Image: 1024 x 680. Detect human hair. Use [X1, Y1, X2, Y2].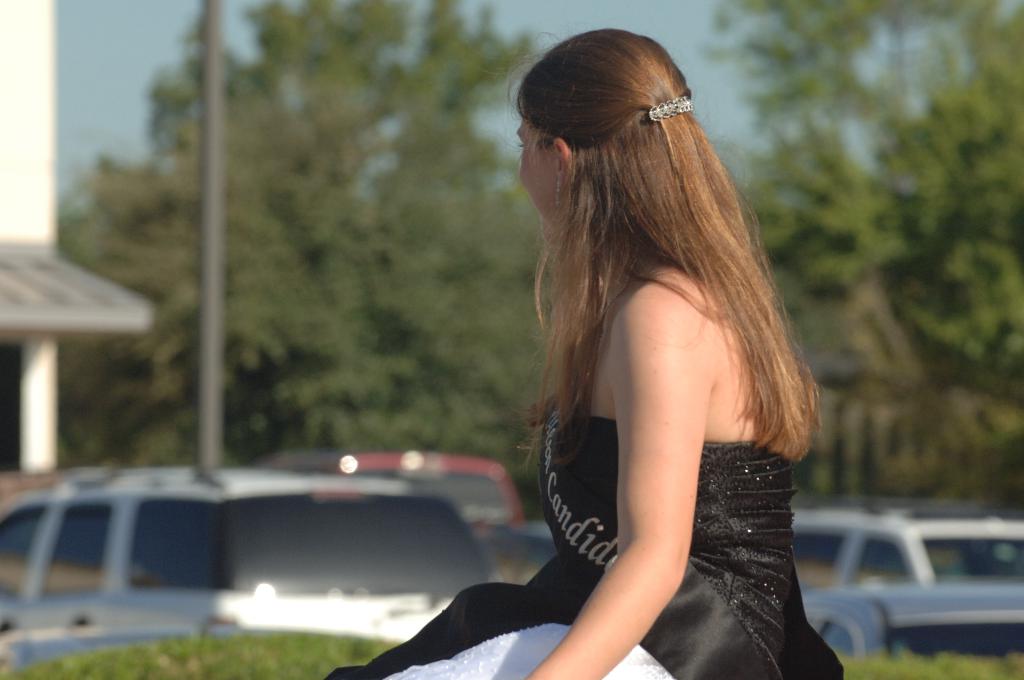
[515, 17, 796, 469].
